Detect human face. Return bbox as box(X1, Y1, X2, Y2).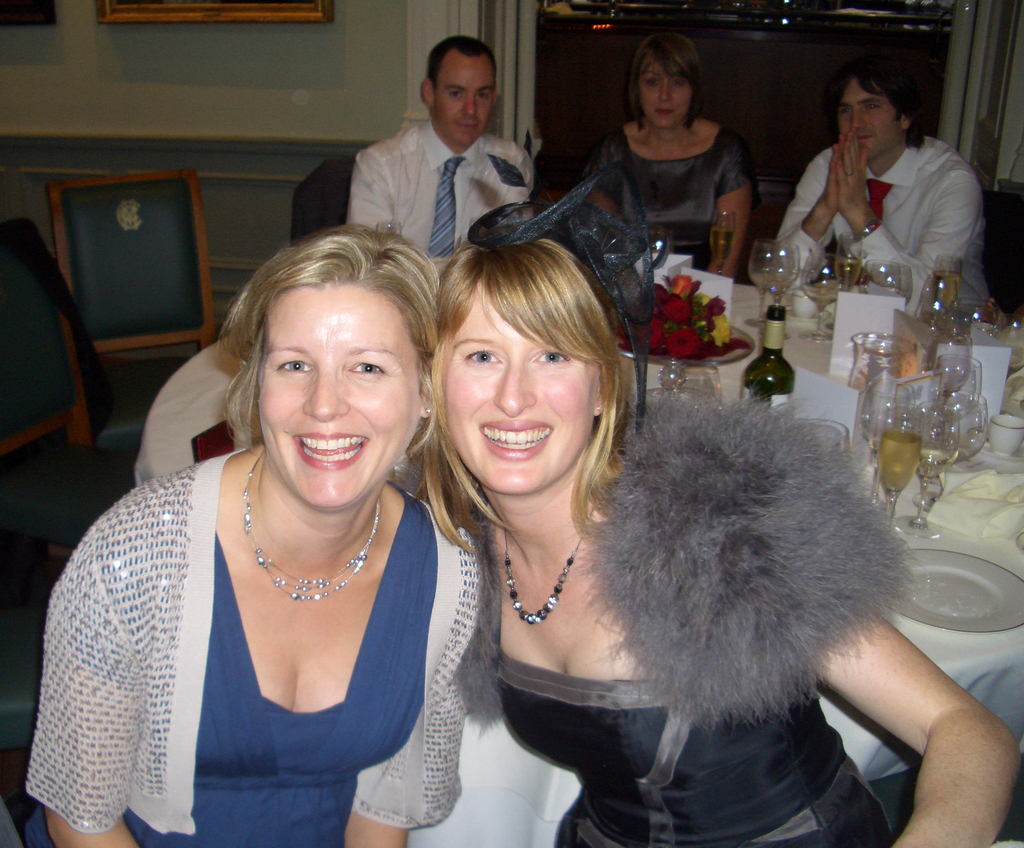
box(836, 82, 902, 165).
